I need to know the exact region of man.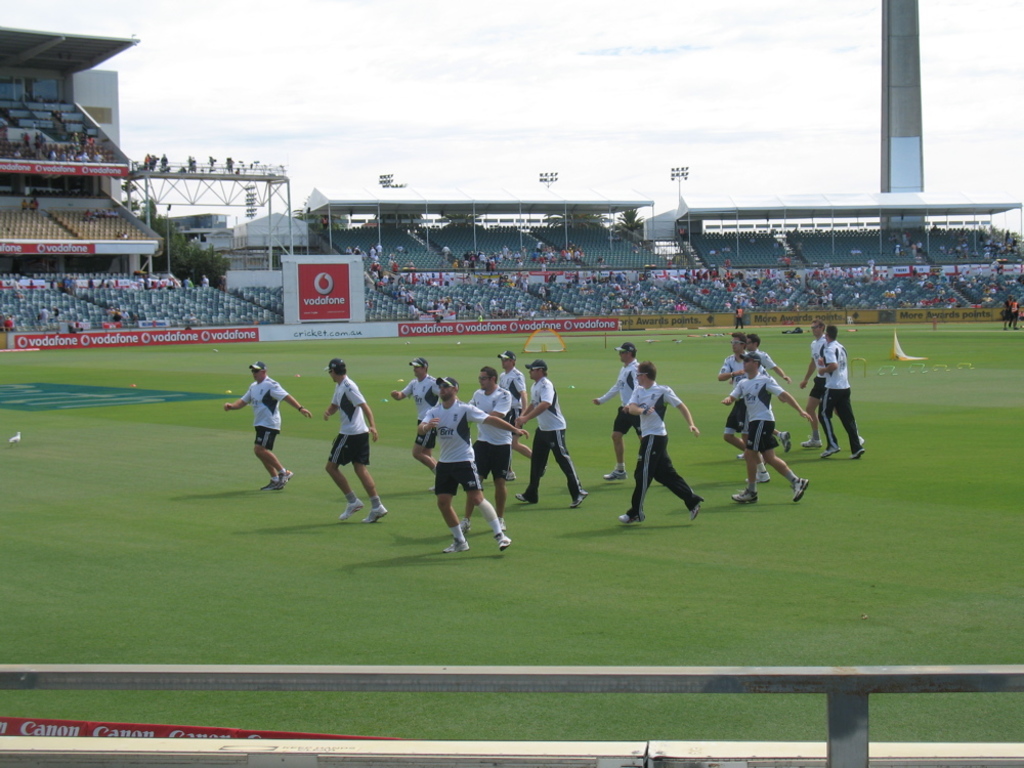
Region: x1=751 y1=334 x2=787 y2=449.
